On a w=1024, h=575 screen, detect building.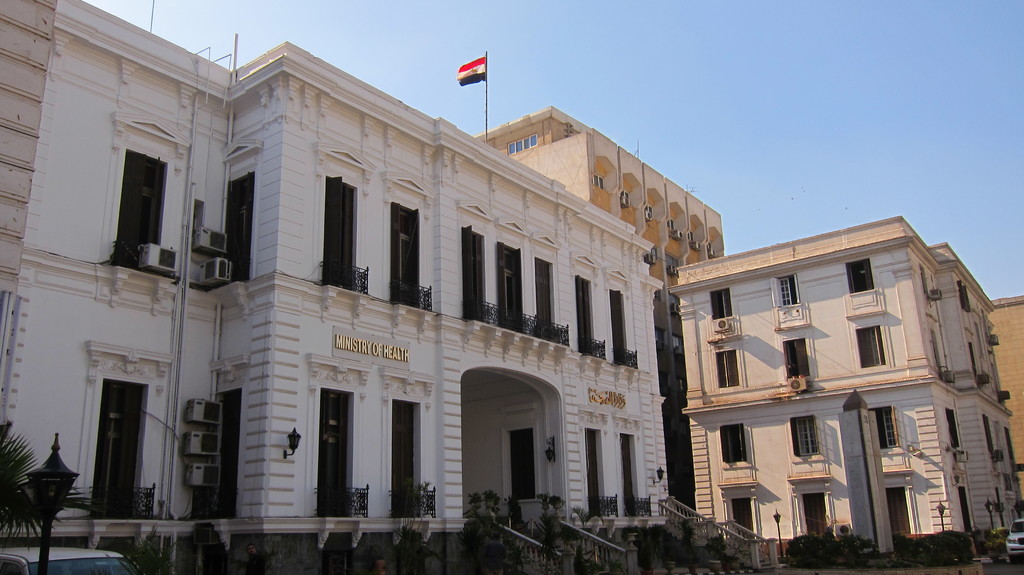
locate(0, 0, 667, 574).
